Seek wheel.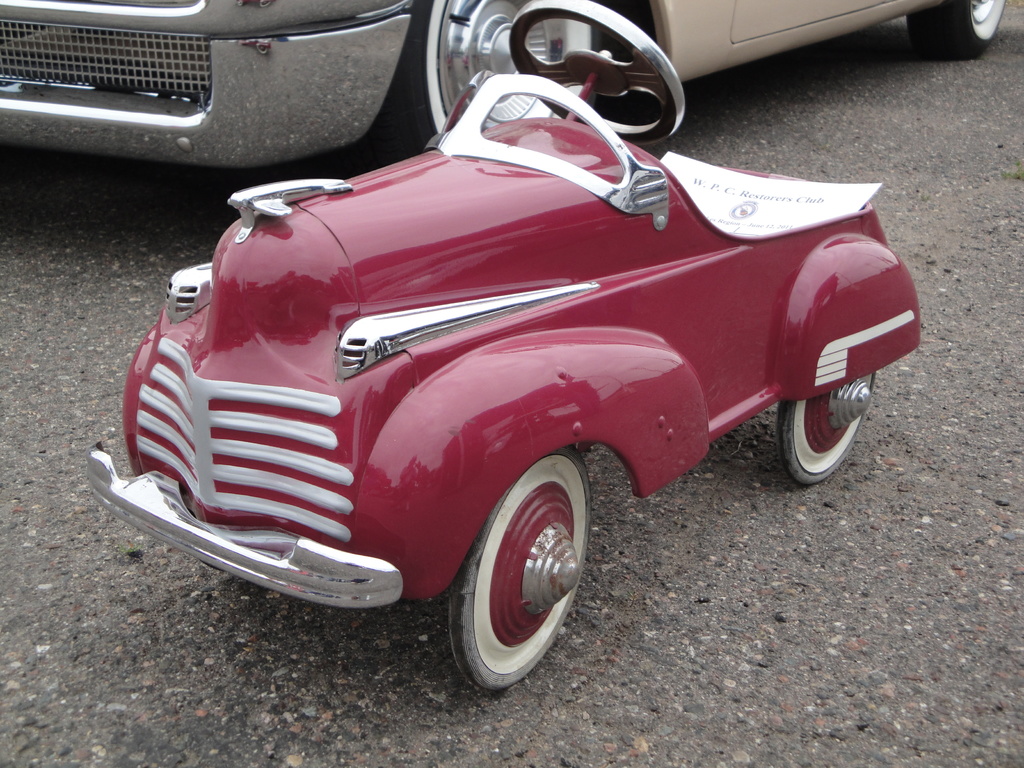
384:0:602:159.
